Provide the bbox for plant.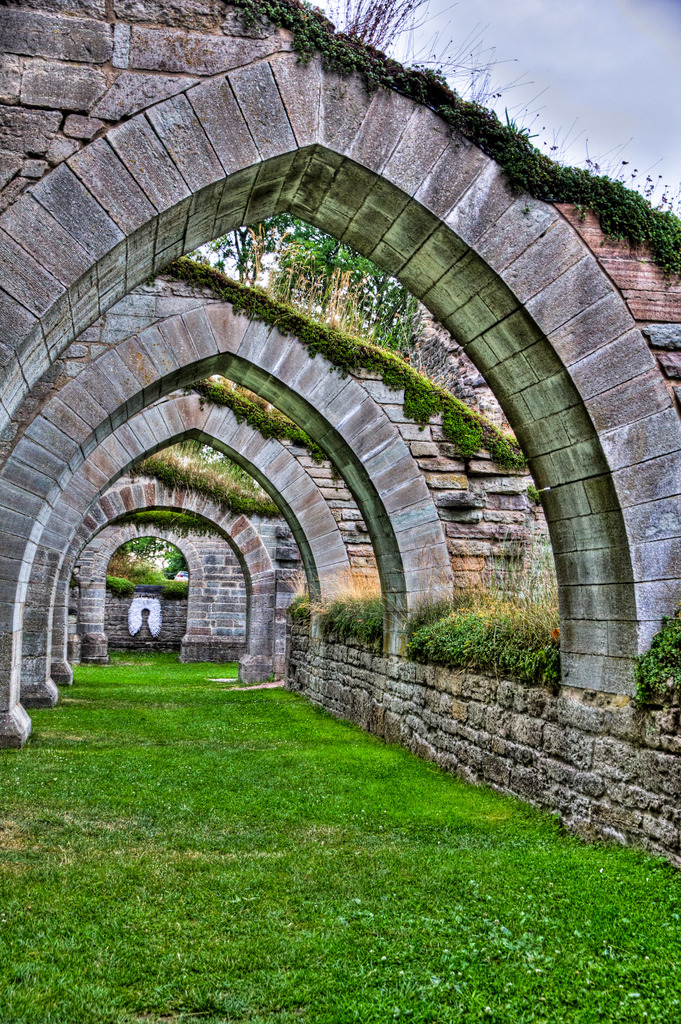
l=317, t=560, r=391, b=648.
